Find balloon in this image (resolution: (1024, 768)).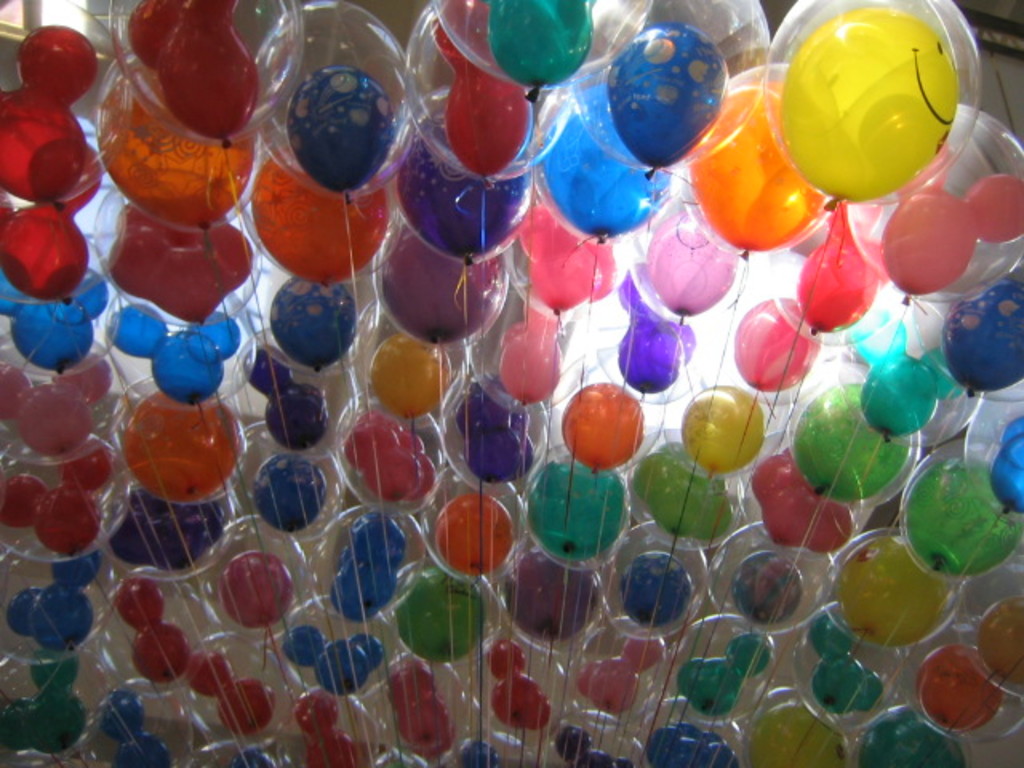
BBox(478, 634, 550, 736).
